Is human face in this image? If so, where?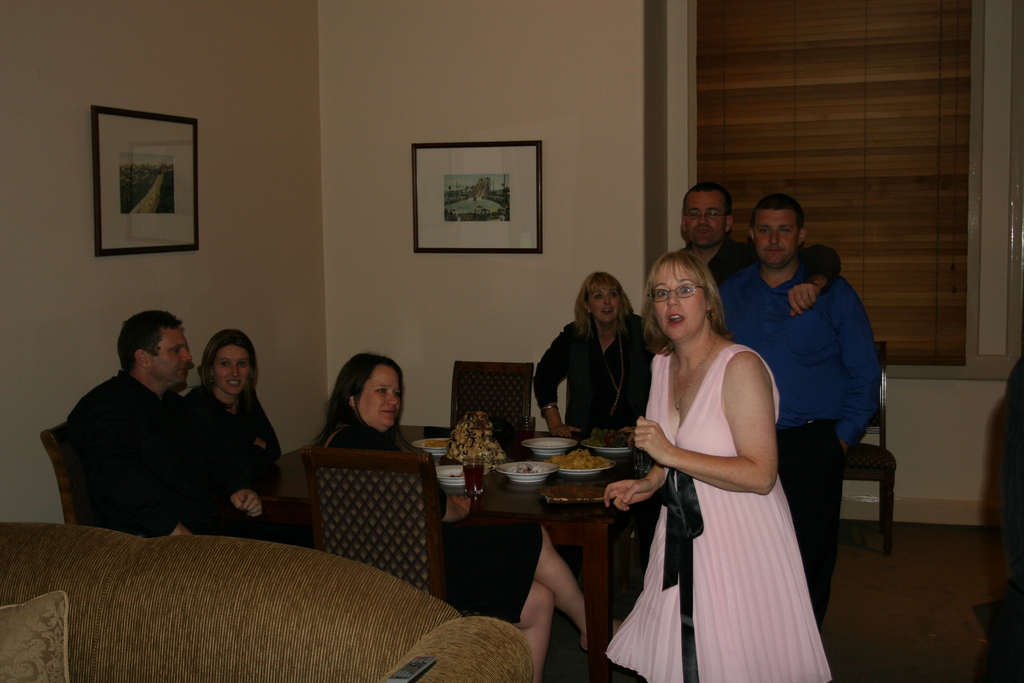
Yes, at 147:325:190:388.
